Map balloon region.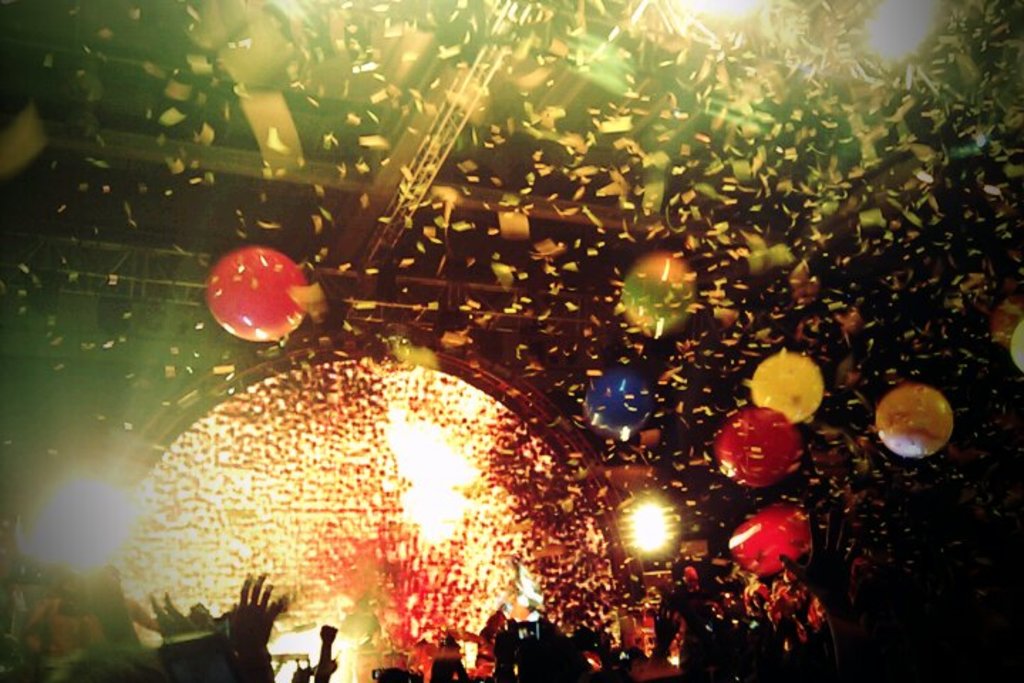
Mapped to l=620, t=253, r=695, b=339.
